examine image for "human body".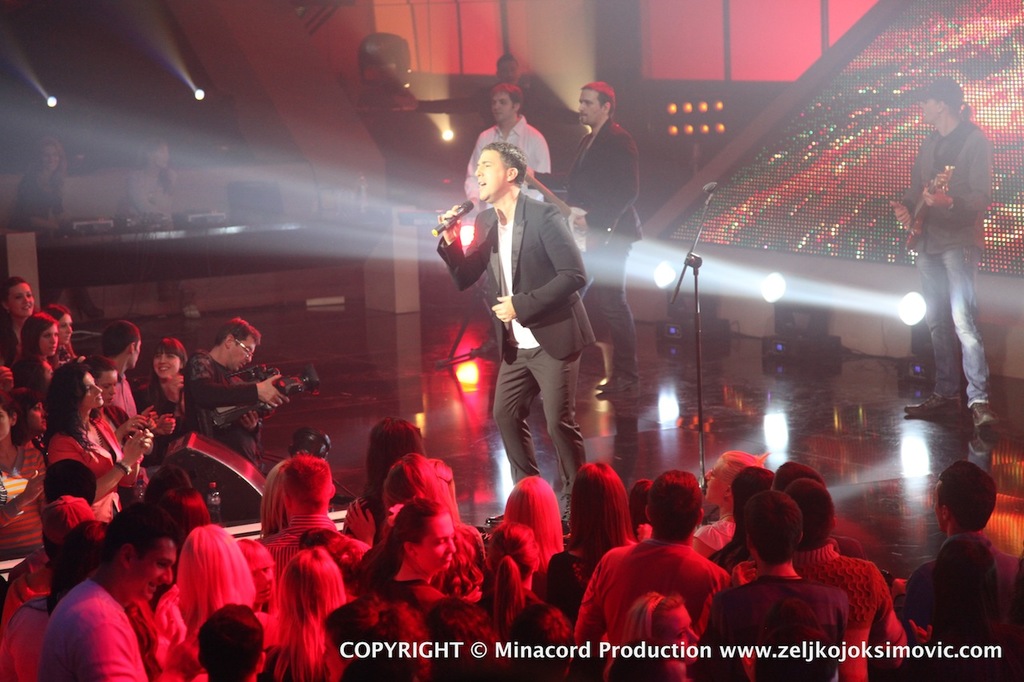
Examination result: box=[123, 138, 181, 211].
